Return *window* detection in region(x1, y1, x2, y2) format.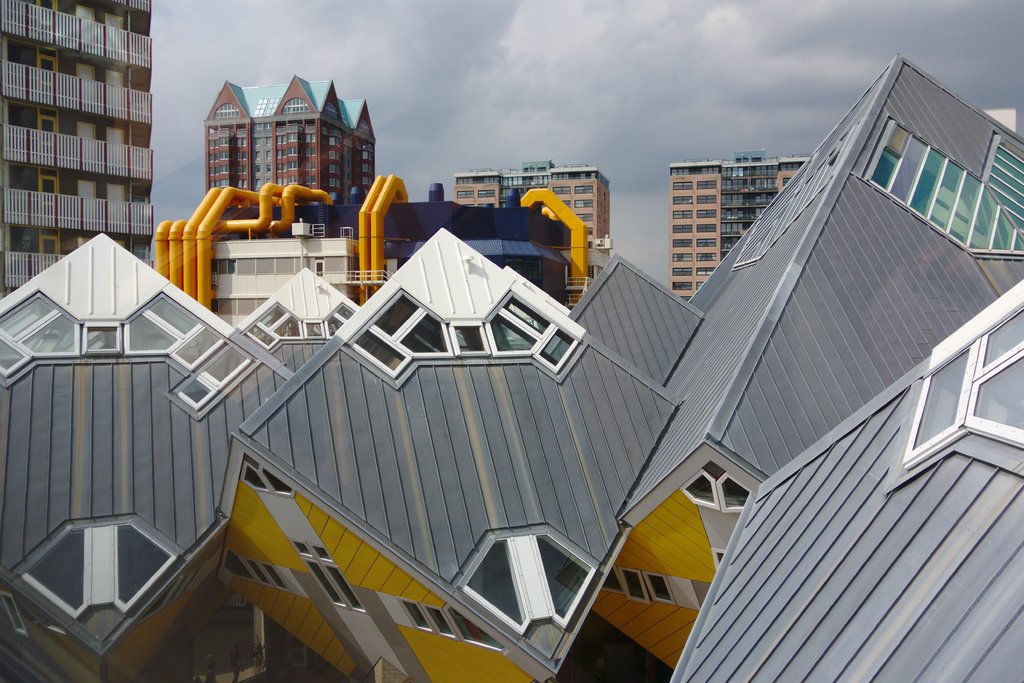
region(490, 300, 574, 371).
